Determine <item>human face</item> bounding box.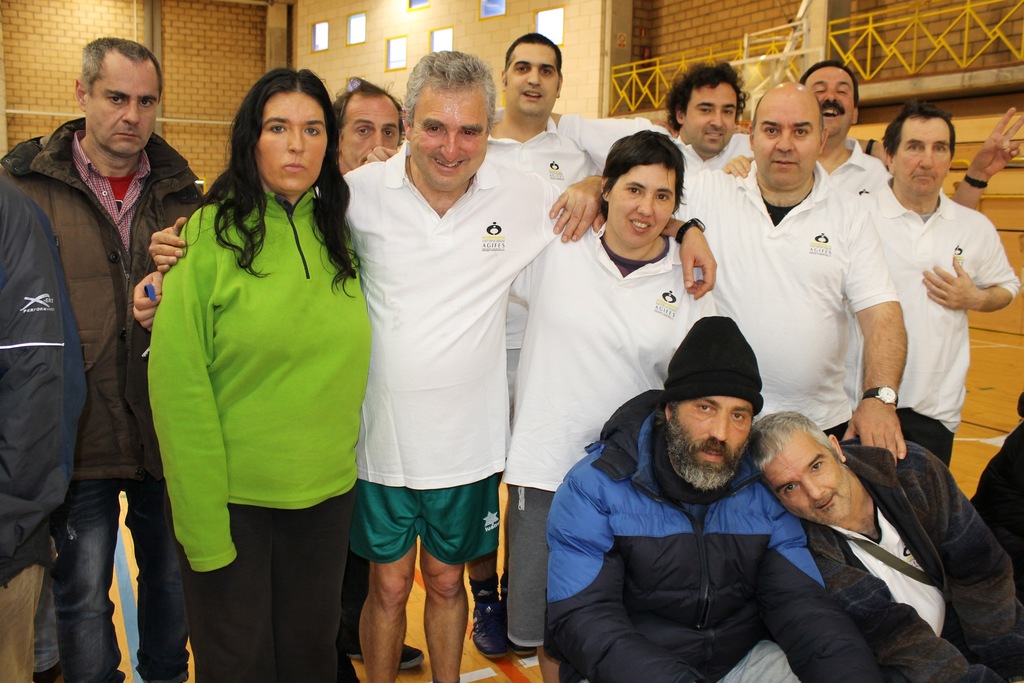
Determined: [753, 89, 819, 188].
